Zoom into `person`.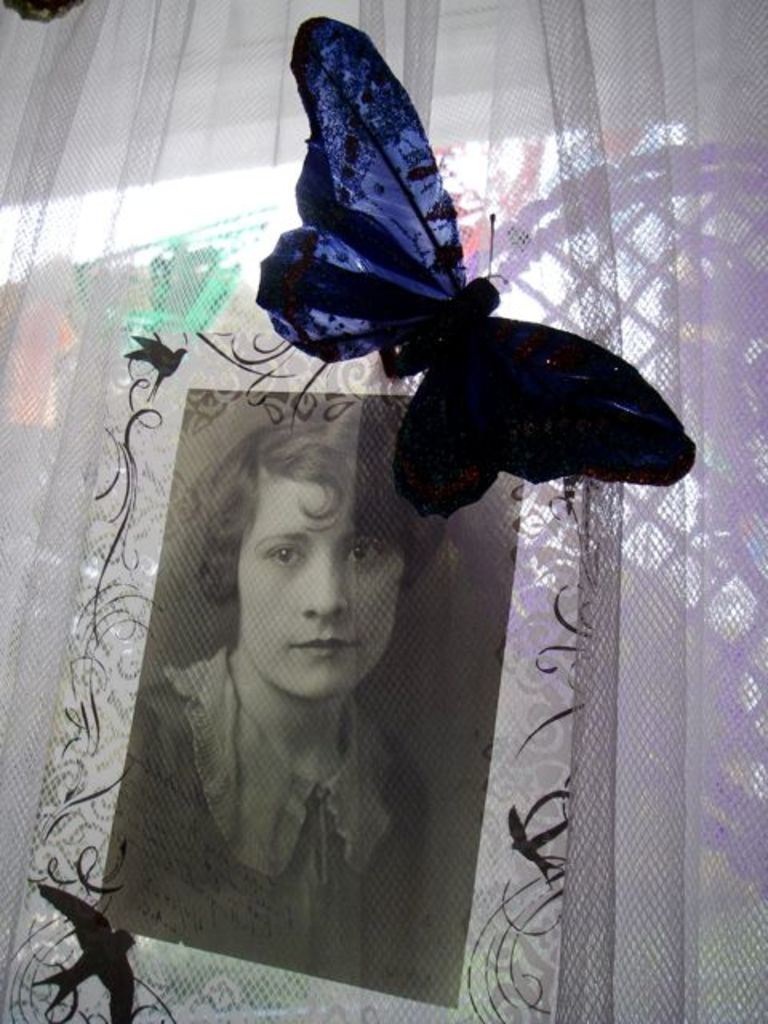
Zoom target: <region>120, 395, 450, 982</region>.
